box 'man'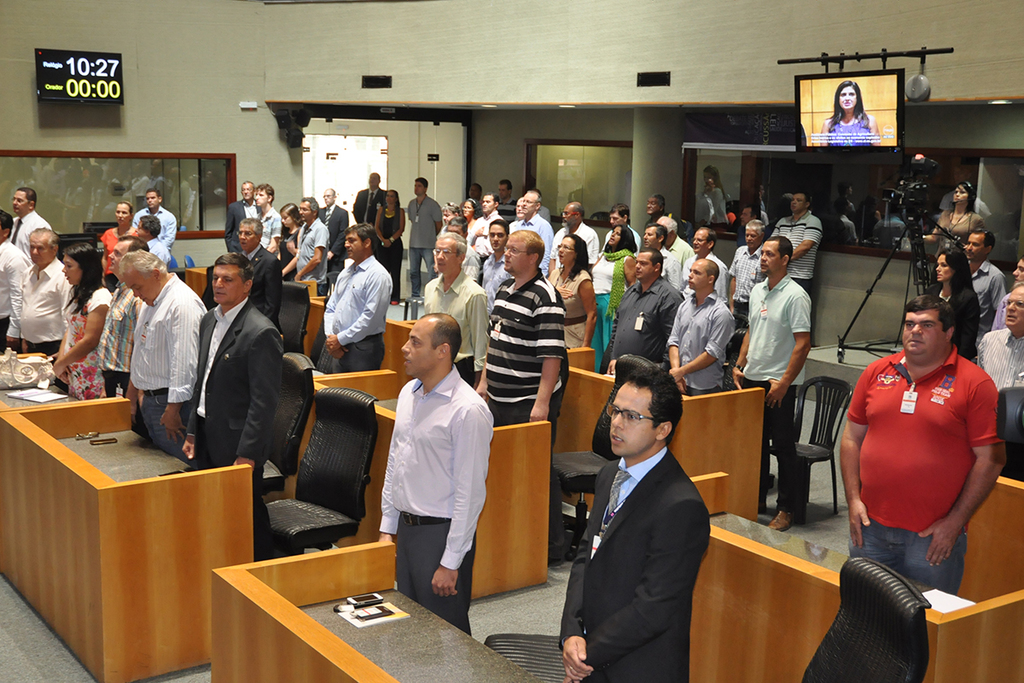
{"left": 422, "top": 231, "right": 485, "bottom": 395}
